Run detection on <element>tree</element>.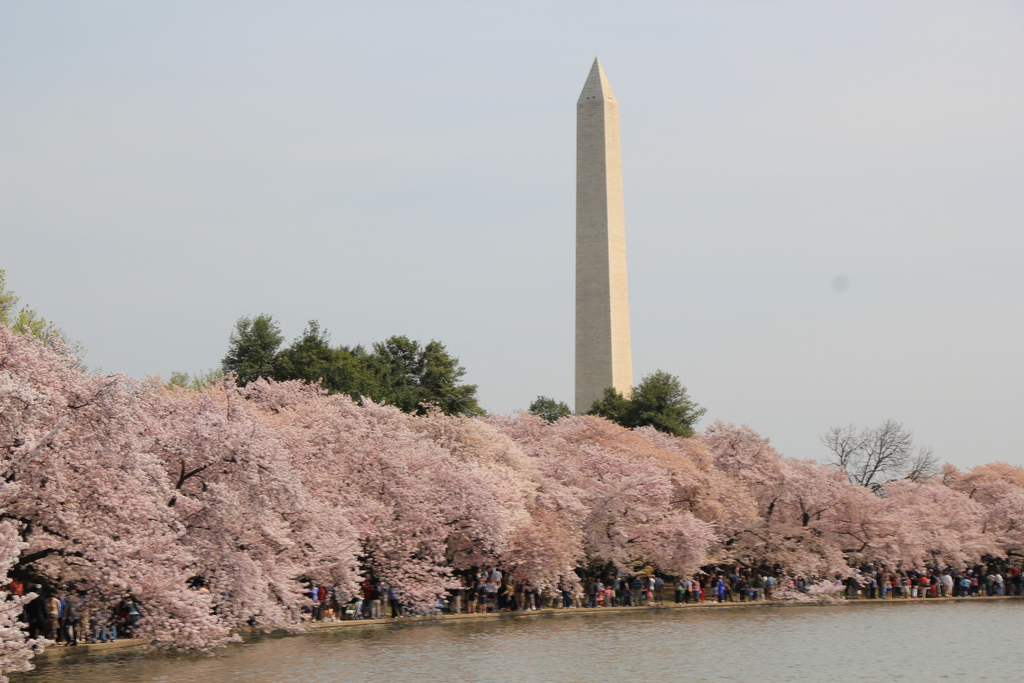
Result: x1=0, y1=263, x2=97, y2=388.
